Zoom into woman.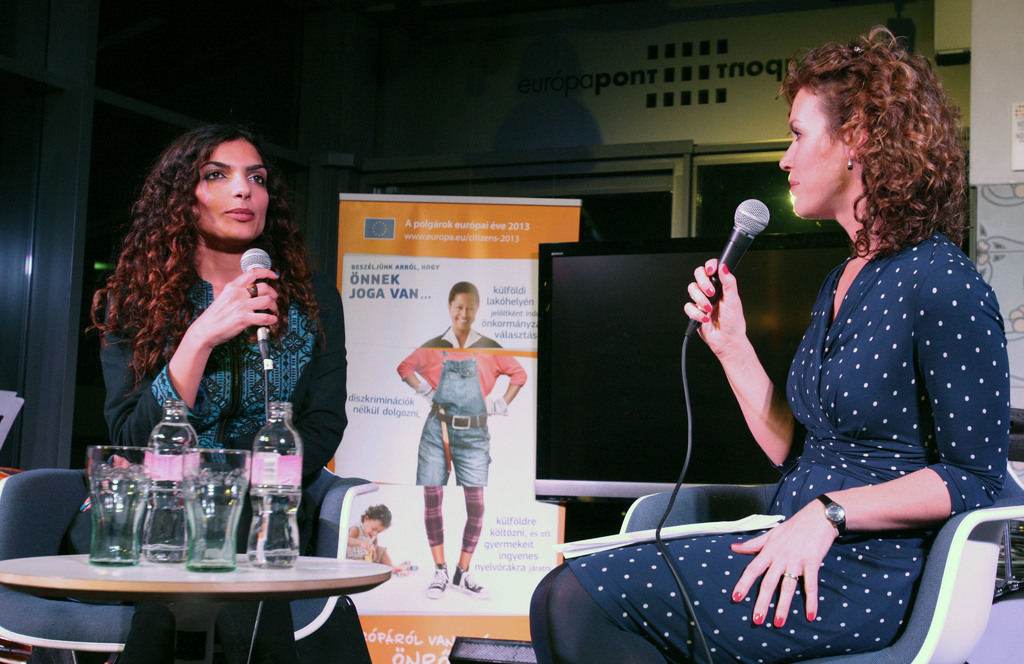
Zoom target: locate(396, 280, 529, 602).
